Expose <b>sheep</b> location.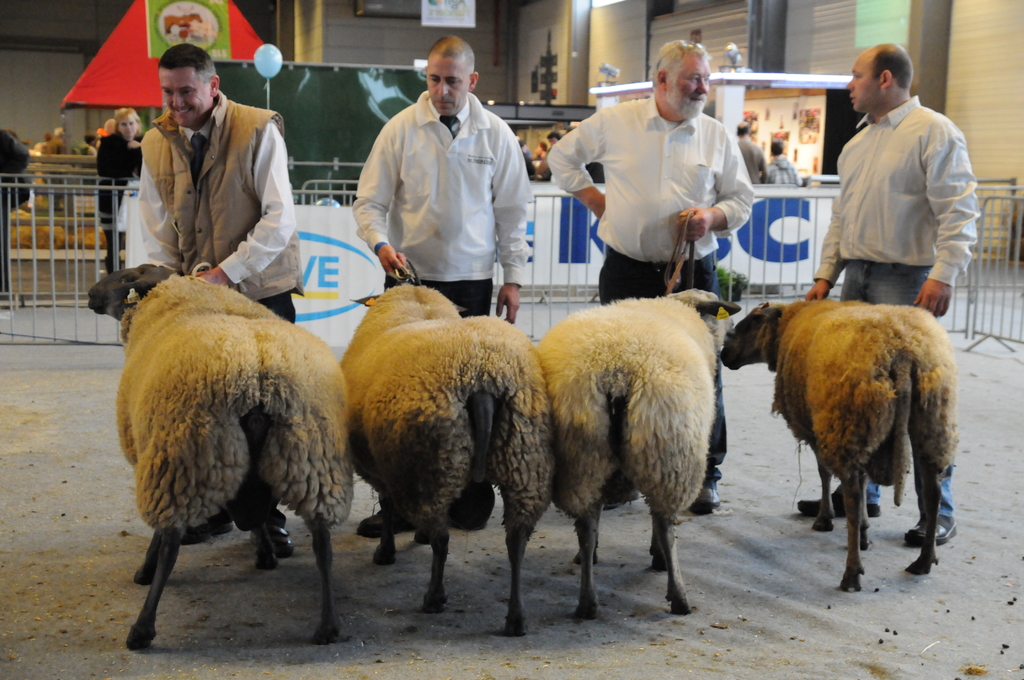
Exposed at 330:277:559:642.
